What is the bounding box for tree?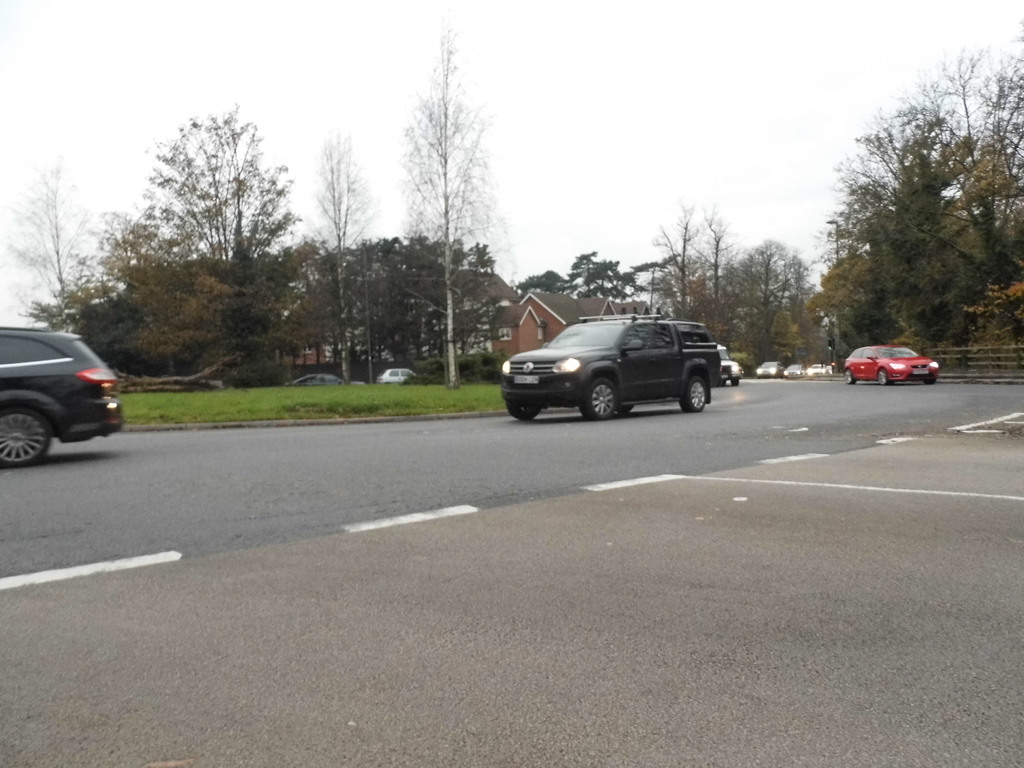
[left=40, top=98, right=318, bottom=387].
